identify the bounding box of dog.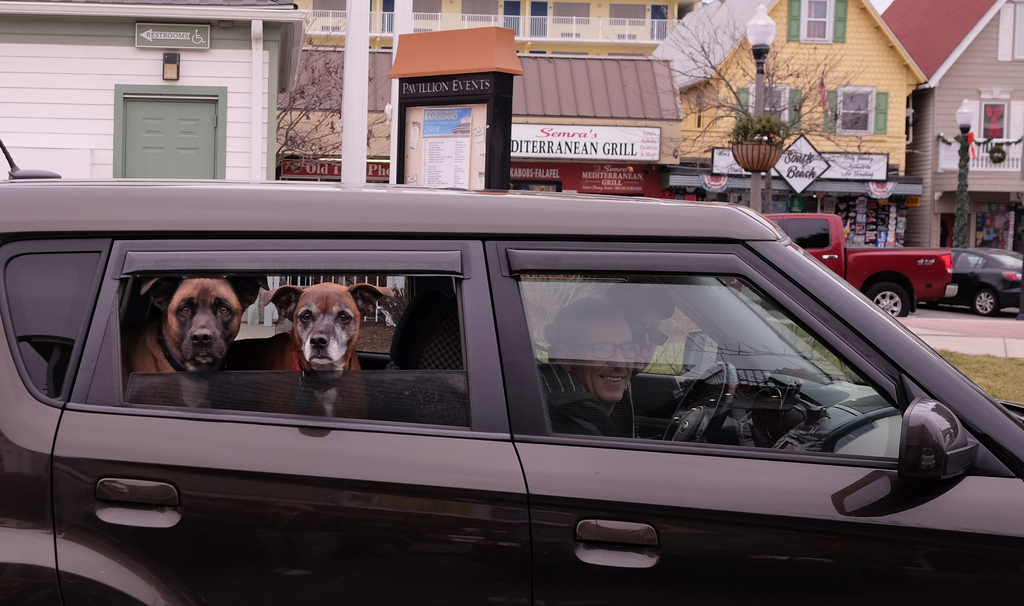
bbox(120, 266, 270, 410).
